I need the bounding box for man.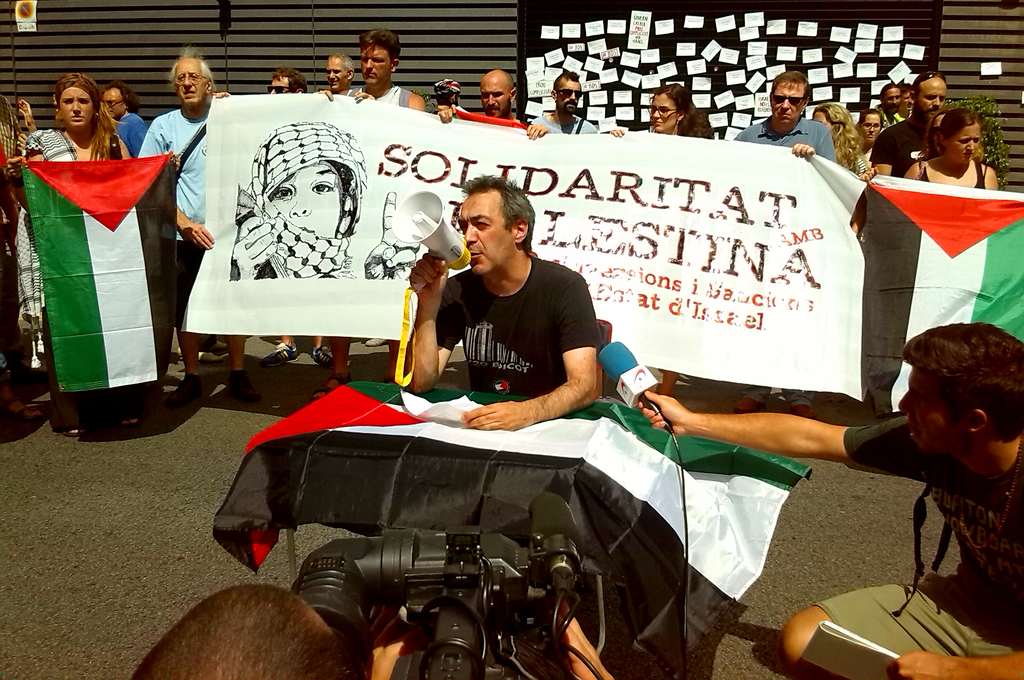
Here it is: bbox=(256, 64, 349, 369).
